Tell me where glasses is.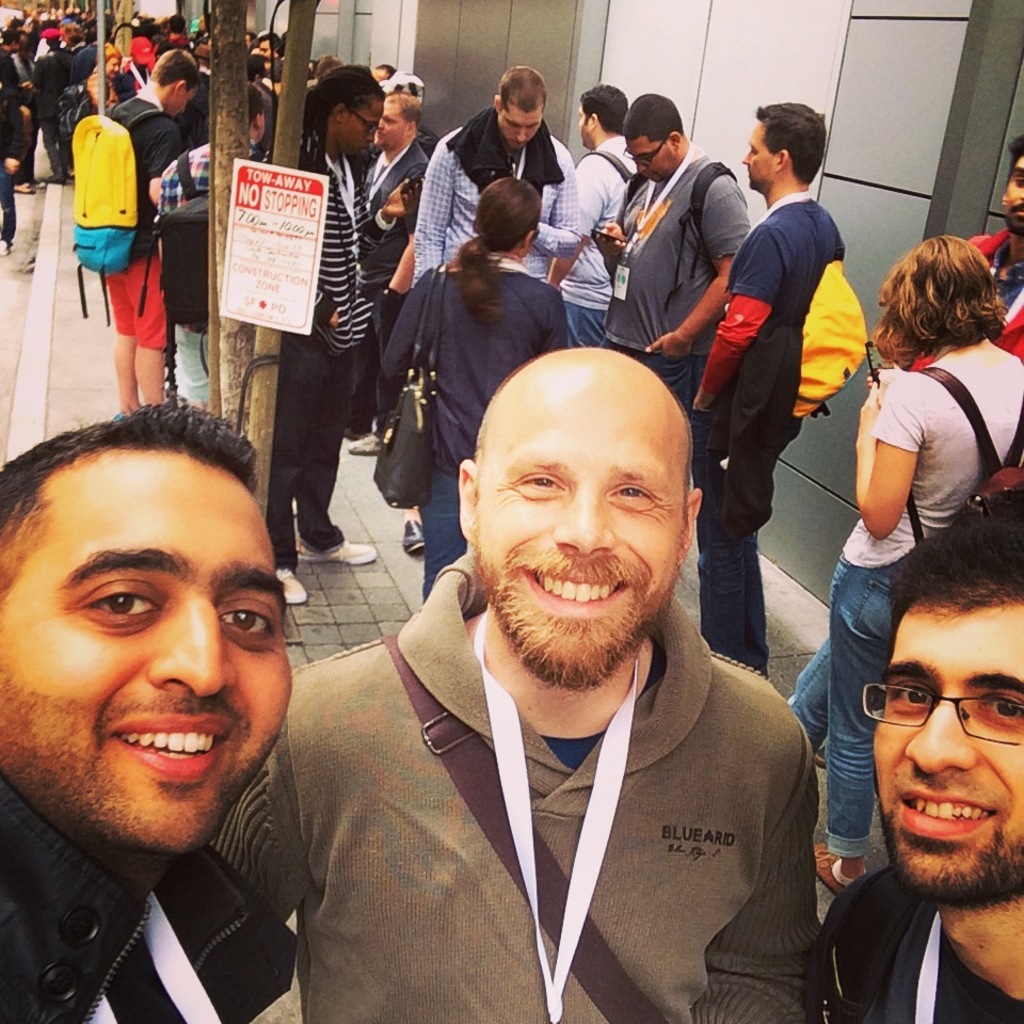
glasses is at bbox=(859, 674, 1023, 752).
